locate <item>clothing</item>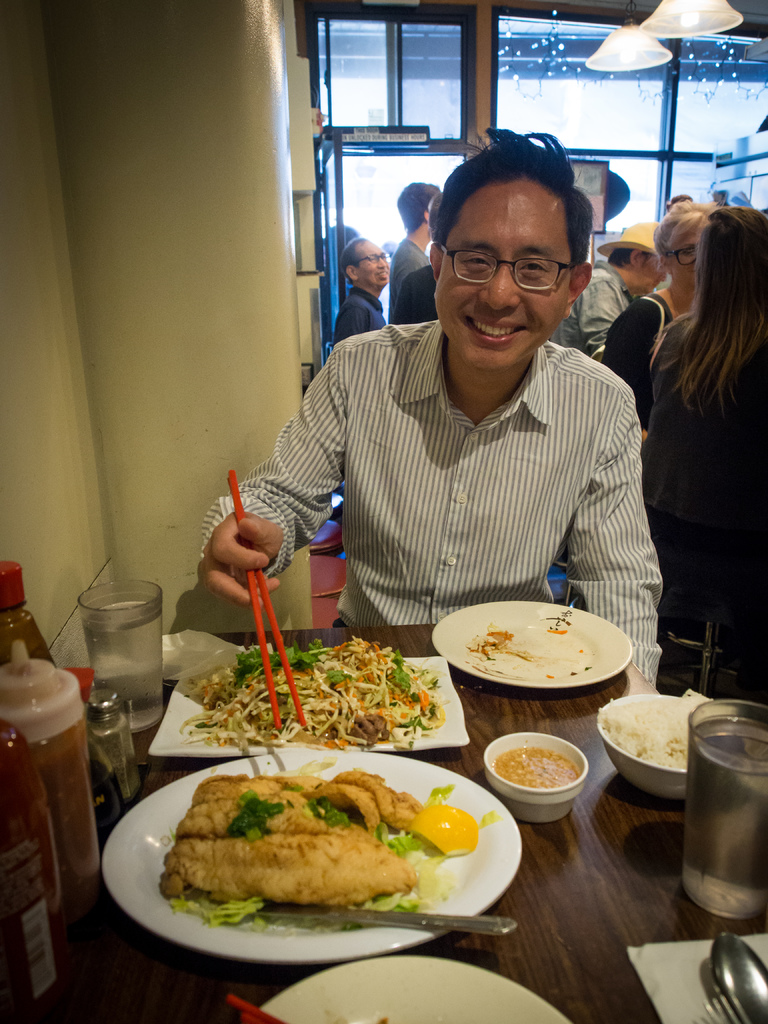
bbox=(553, 257, 630, 355)
